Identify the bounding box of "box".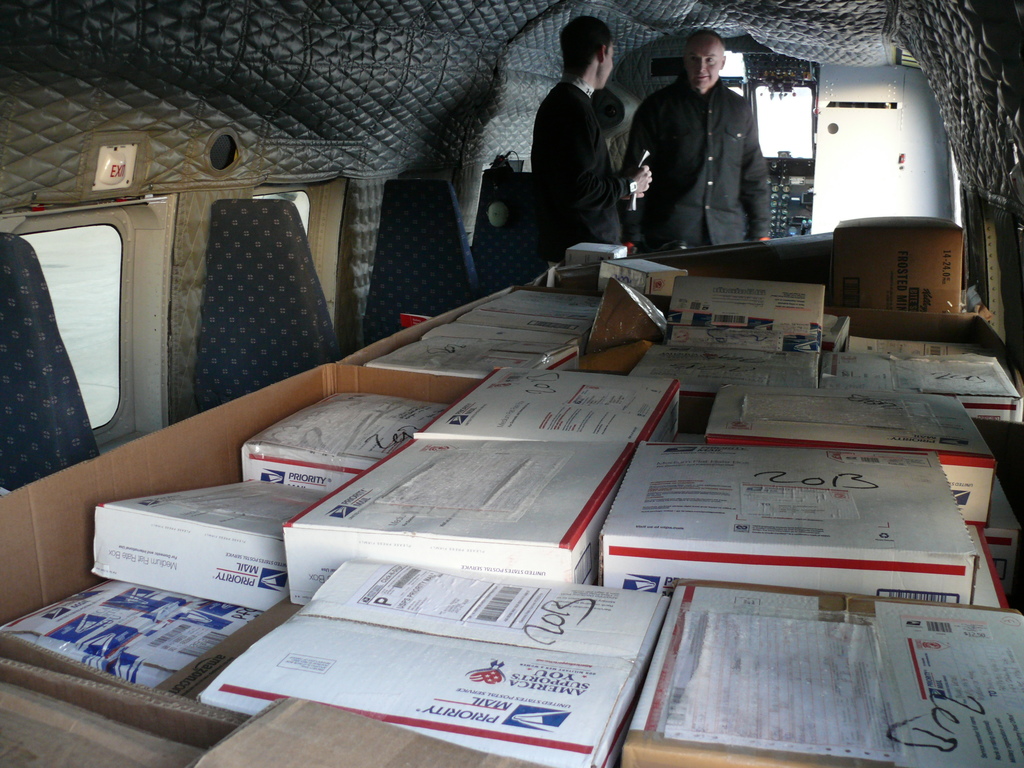
(664, 275, 825, 353).
